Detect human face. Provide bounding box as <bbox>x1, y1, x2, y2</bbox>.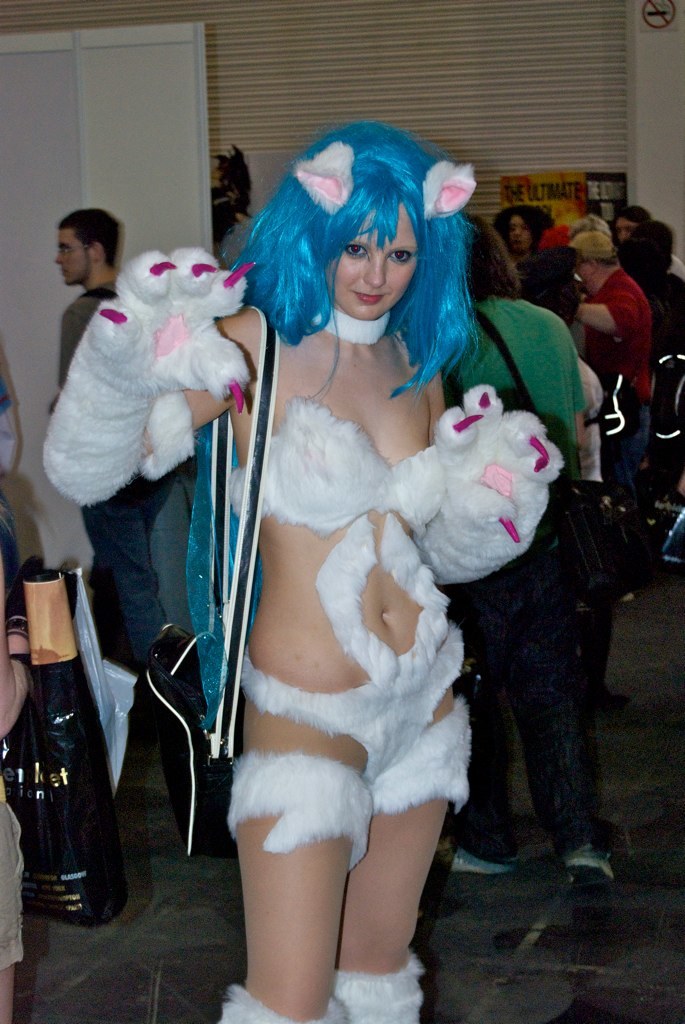
<bbox>53, 224, 92, 281</bbox>.
